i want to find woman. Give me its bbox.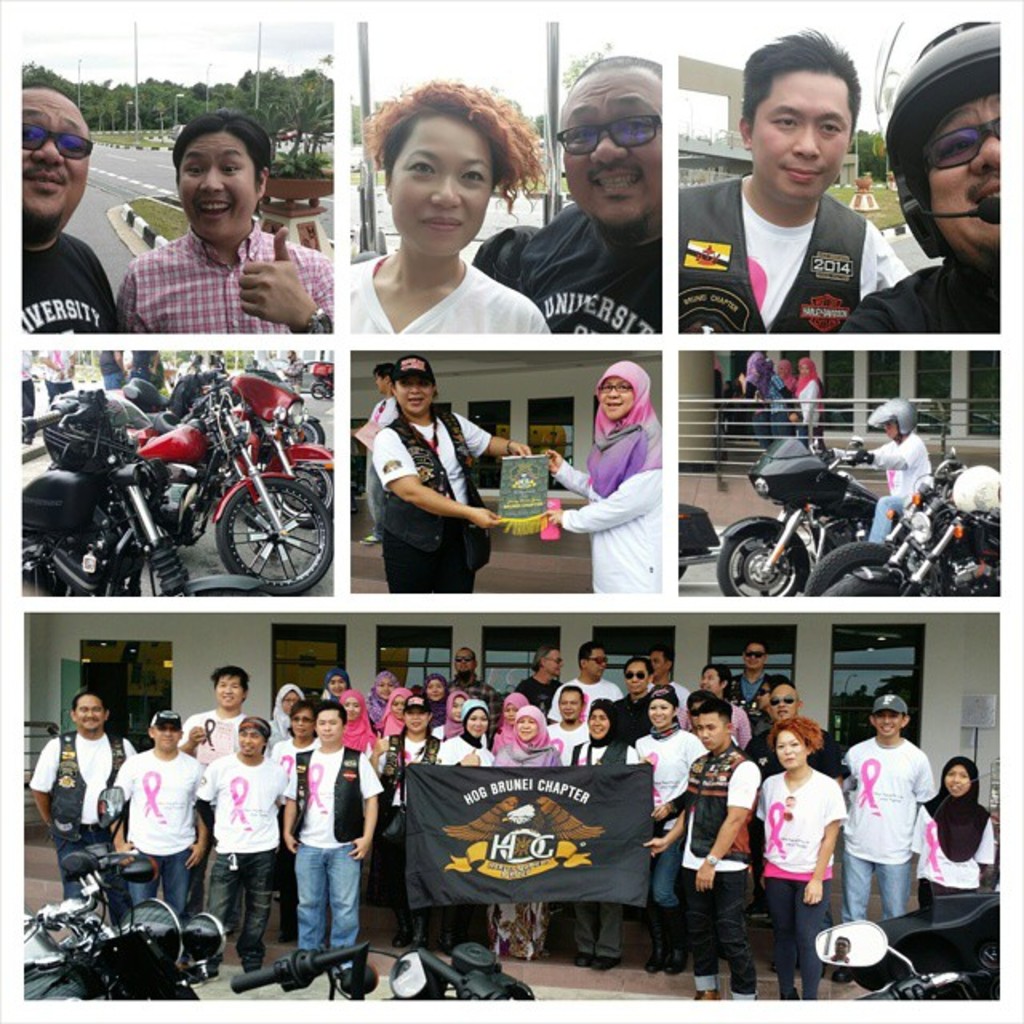
x1=374, y1=702, x2=442, y2=947.
